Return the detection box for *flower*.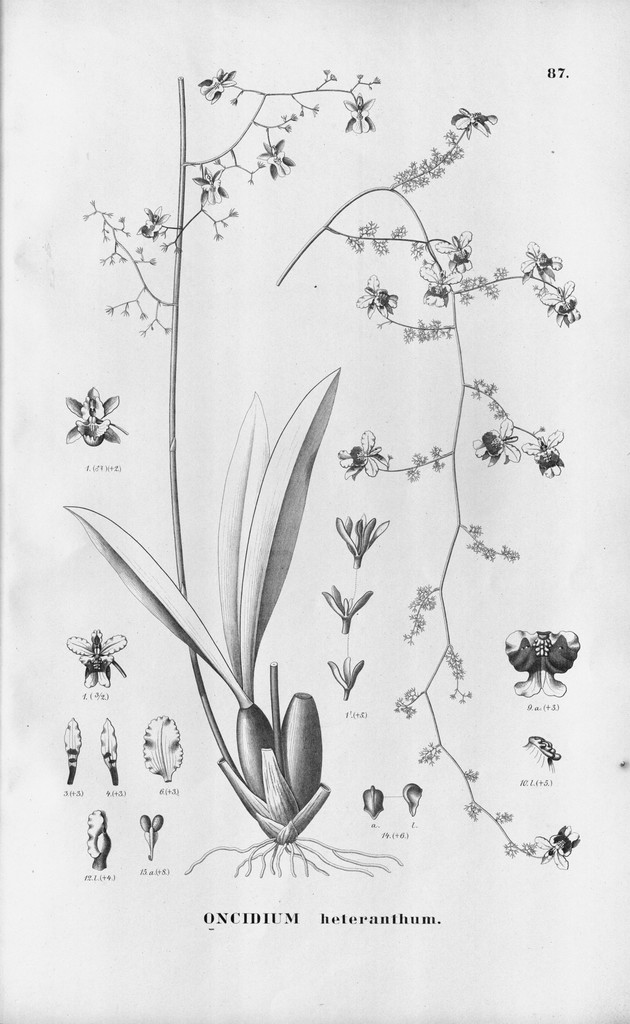
[left=447, top=104, right=500, bottom=139].
